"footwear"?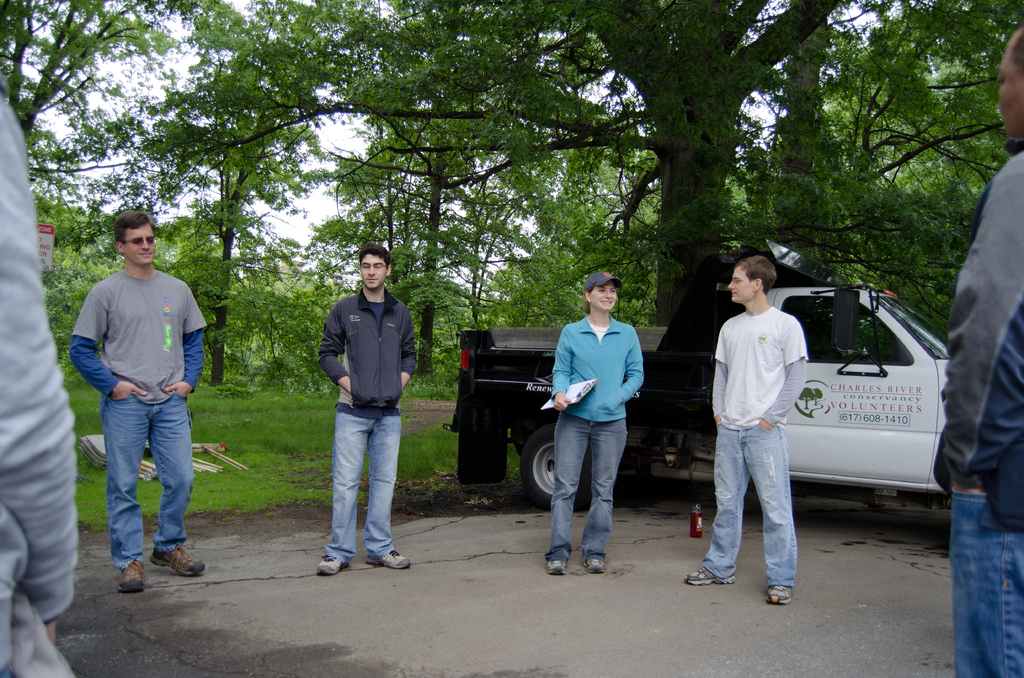
{"left": 316, "top": 554, "right": 350, "bottom": 577}
